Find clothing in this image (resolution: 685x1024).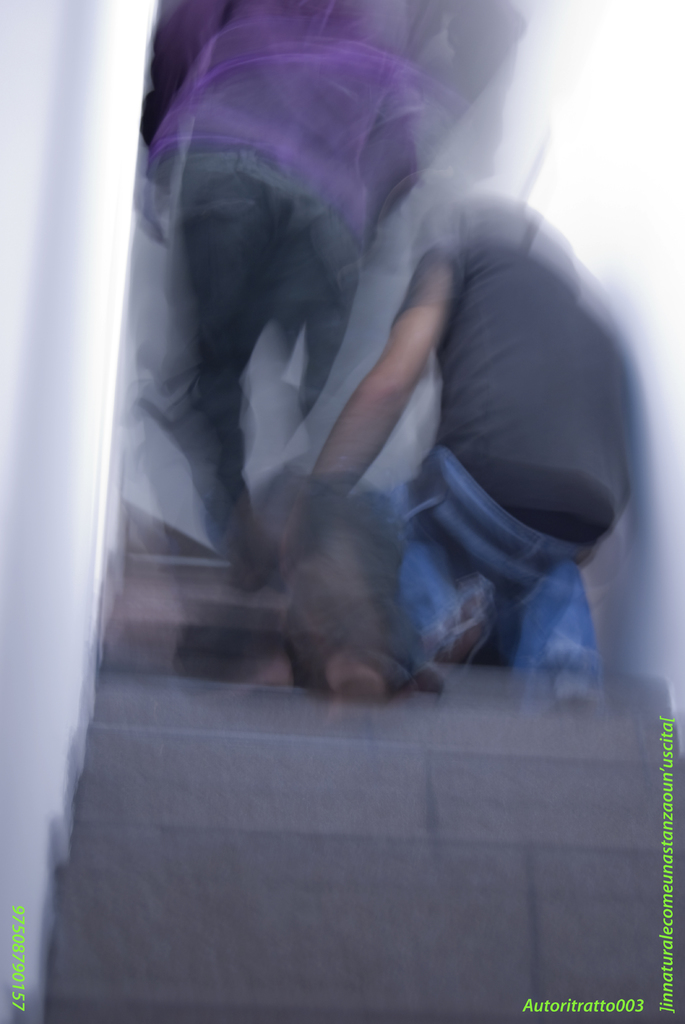
locate(150, 0, 417, 557).
